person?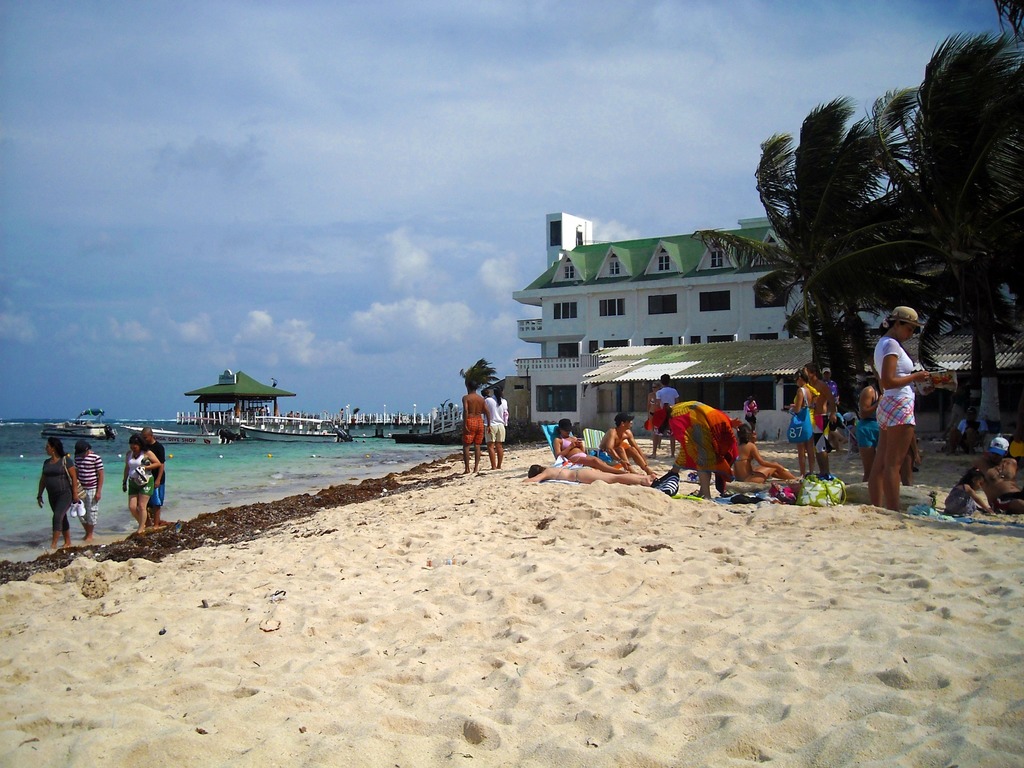
l=742, t=392, r=758, b=440
